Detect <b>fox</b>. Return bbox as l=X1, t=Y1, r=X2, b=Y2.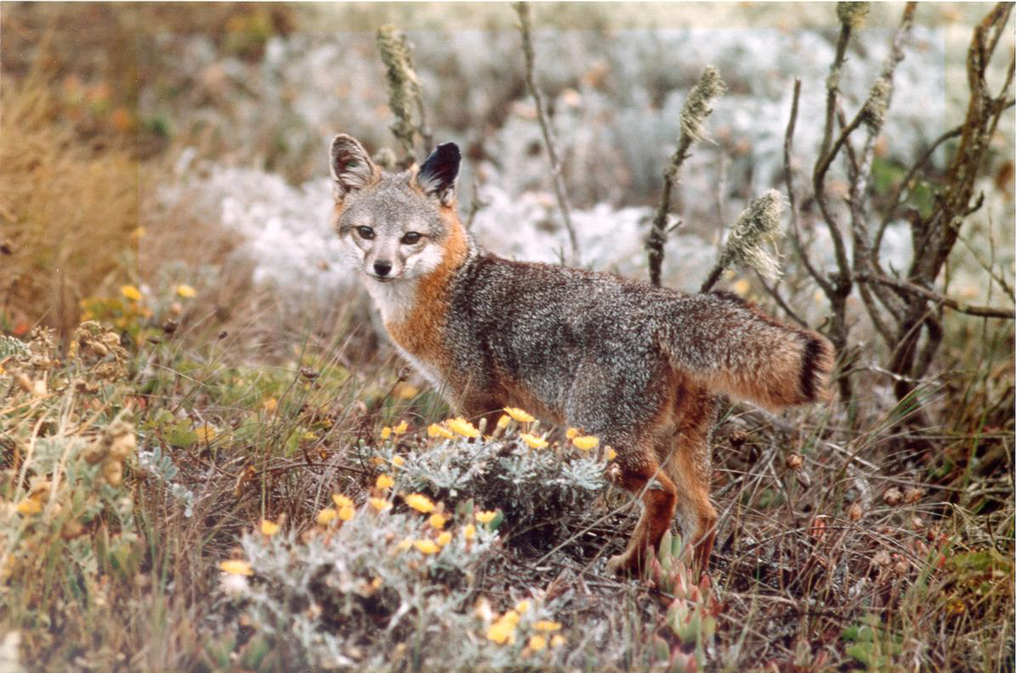
l=330, t=134, r=833, b=574.
